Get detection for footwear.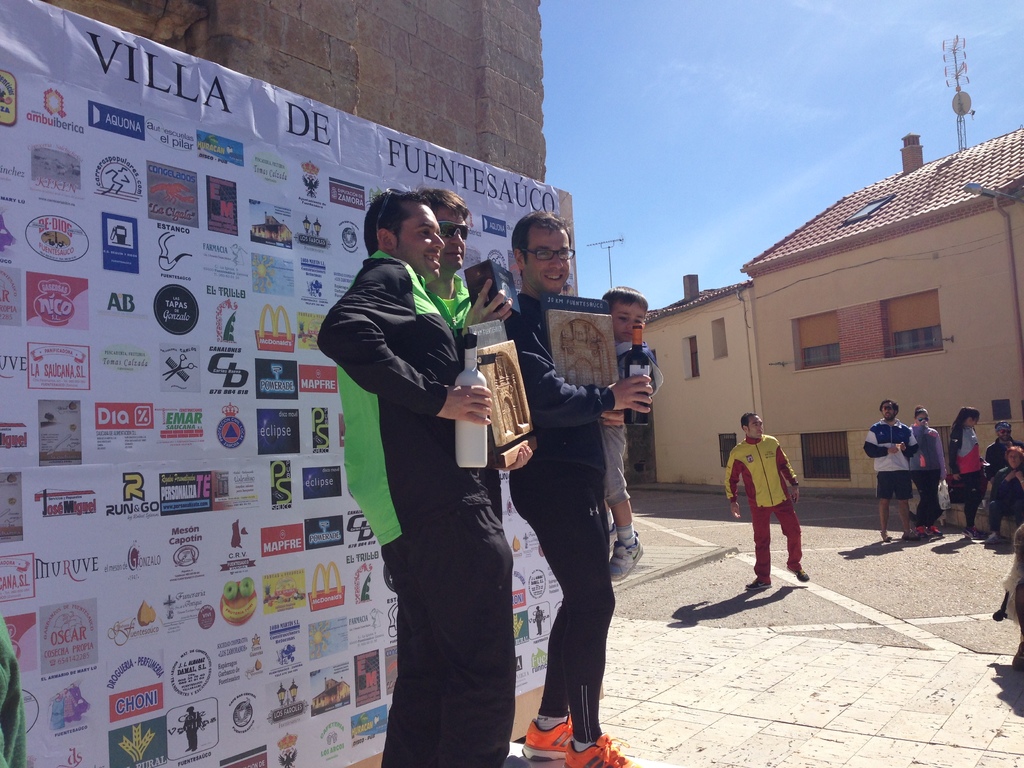
Detection: [x1=922, y1=525, x2=948, y2=538].
